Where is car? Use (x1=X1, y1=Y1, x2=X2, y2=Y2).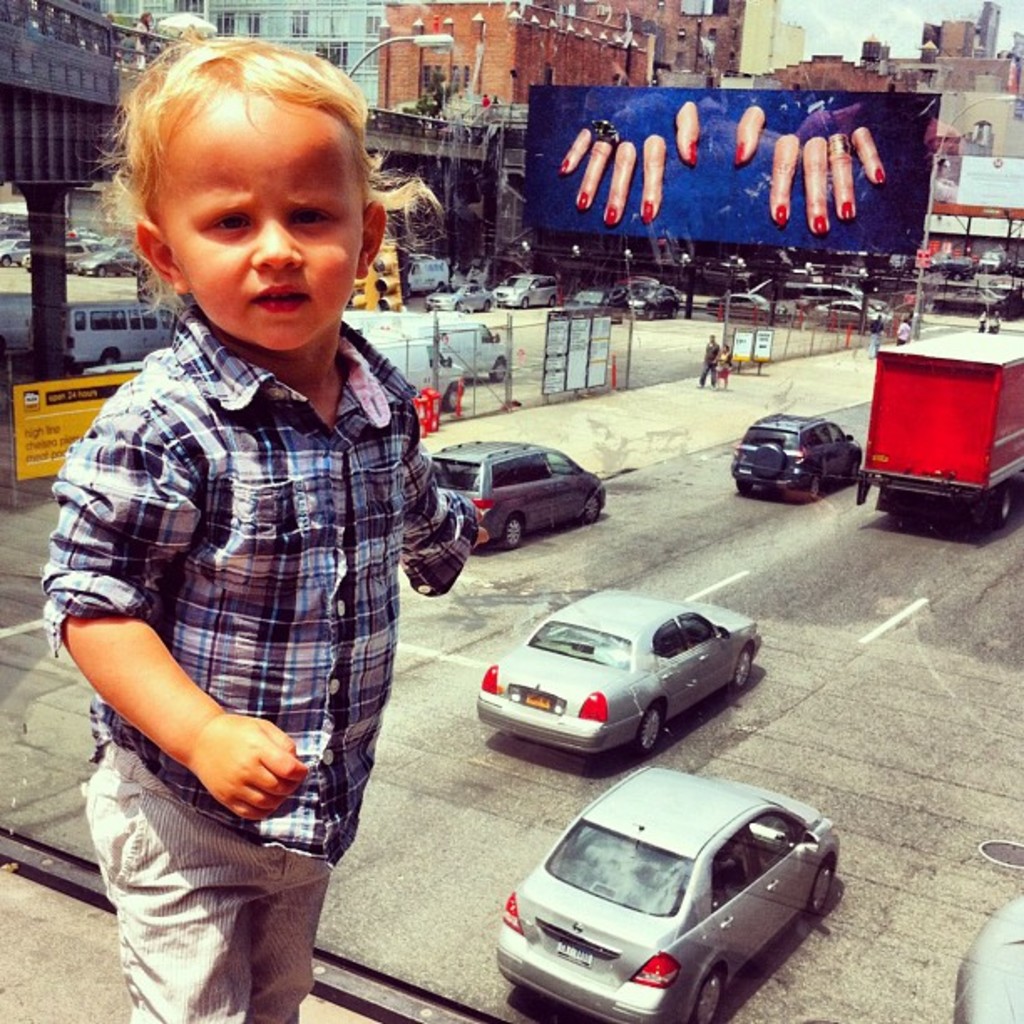
(x1=964, y1=890, x2=1022, y2=1022).
